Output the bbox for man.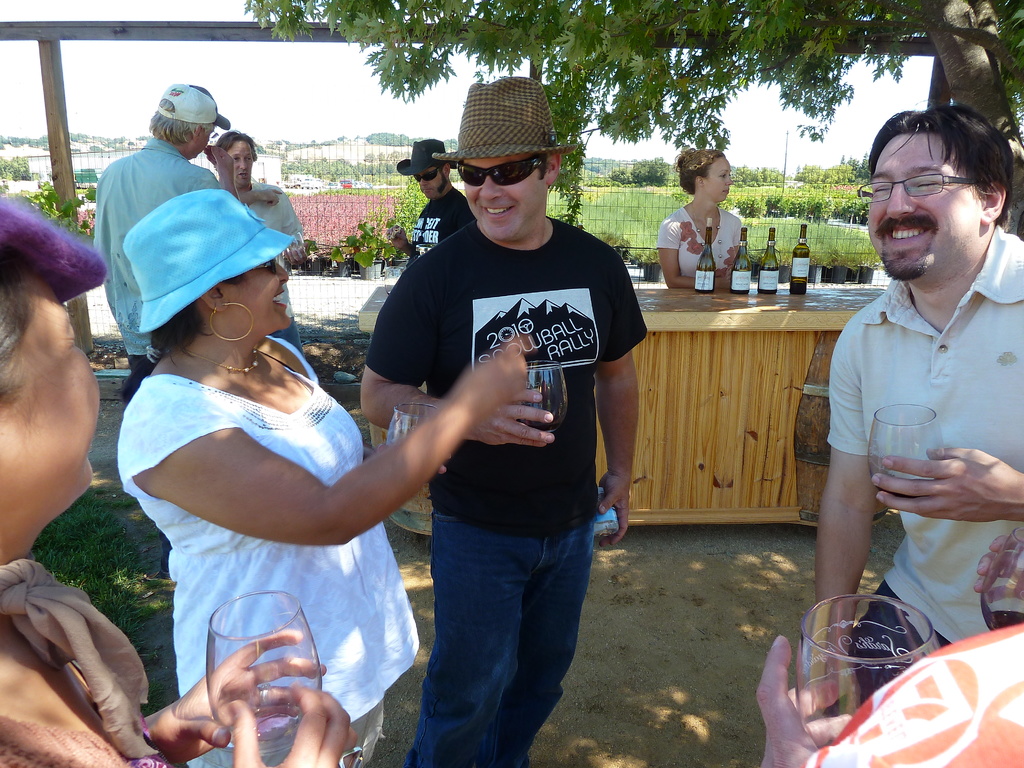
pyautogui.locateOnScreen(361, 77, 652, 767).
